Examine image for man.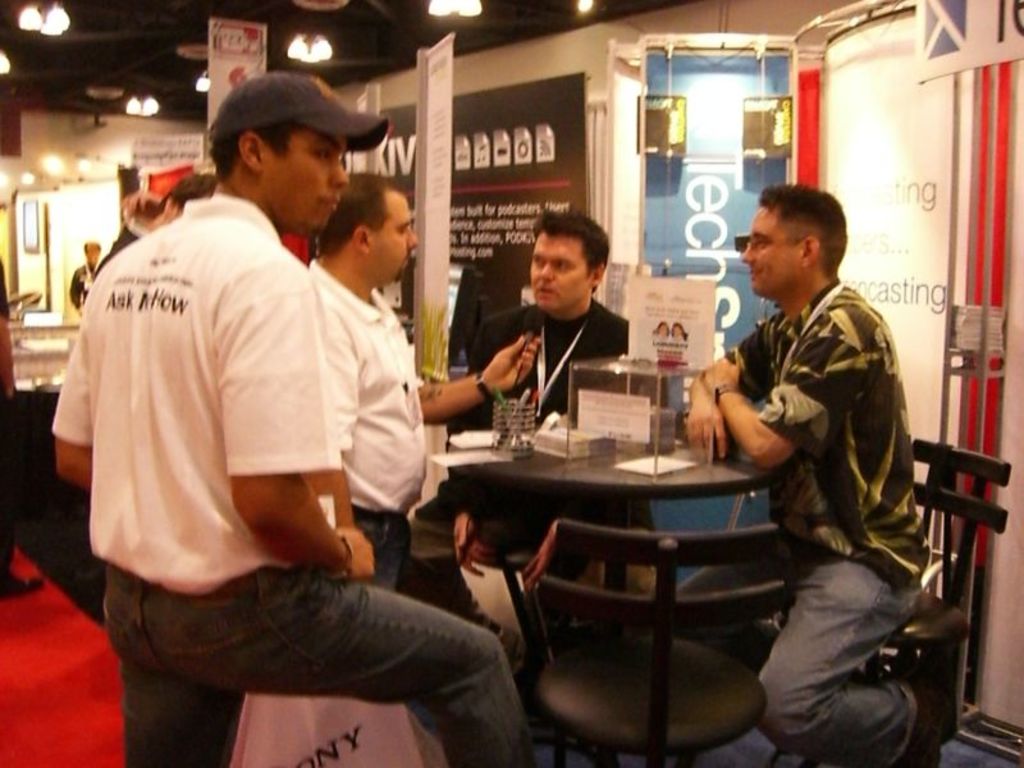
Examination result: select_region(457, 215, 637, 636).
